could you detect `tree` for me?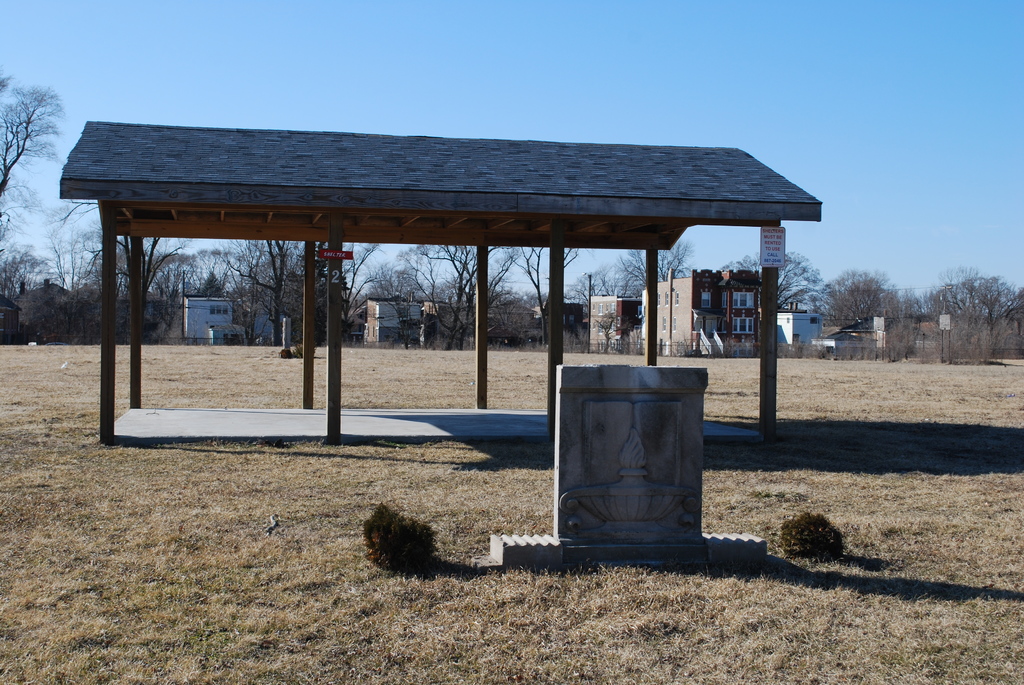
Detection result: (370, 261, 421, 344).
